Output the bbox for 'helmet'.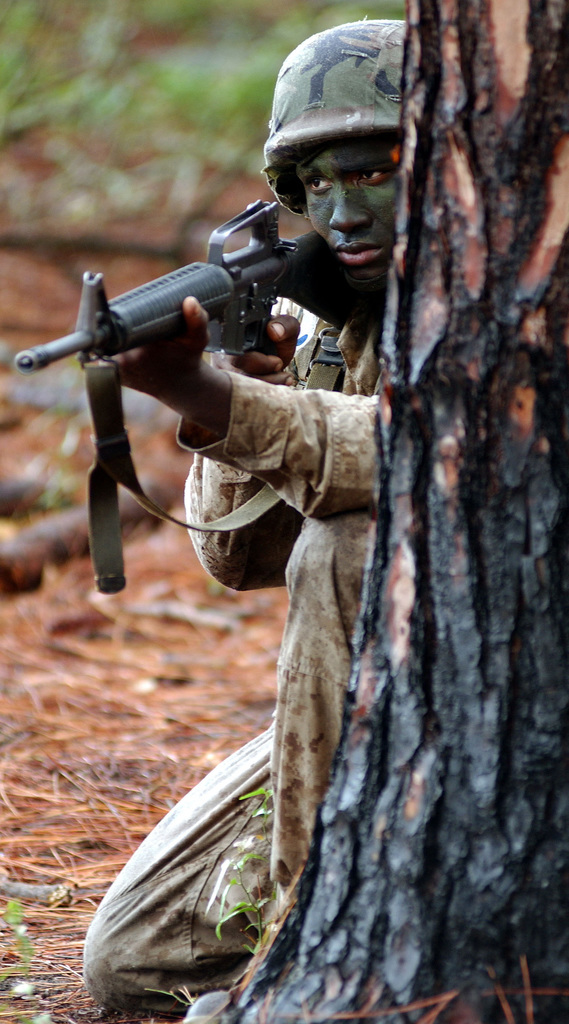
bbox=(267, 31, 420, 252).
